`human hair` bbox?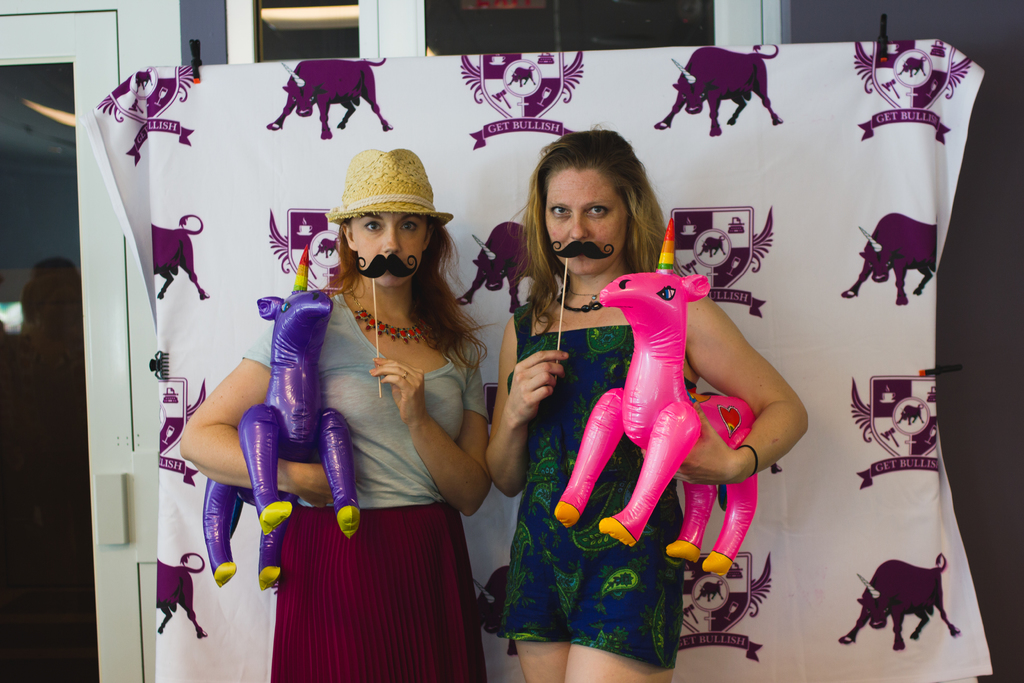
select_region(513, 134, 678, 285)
